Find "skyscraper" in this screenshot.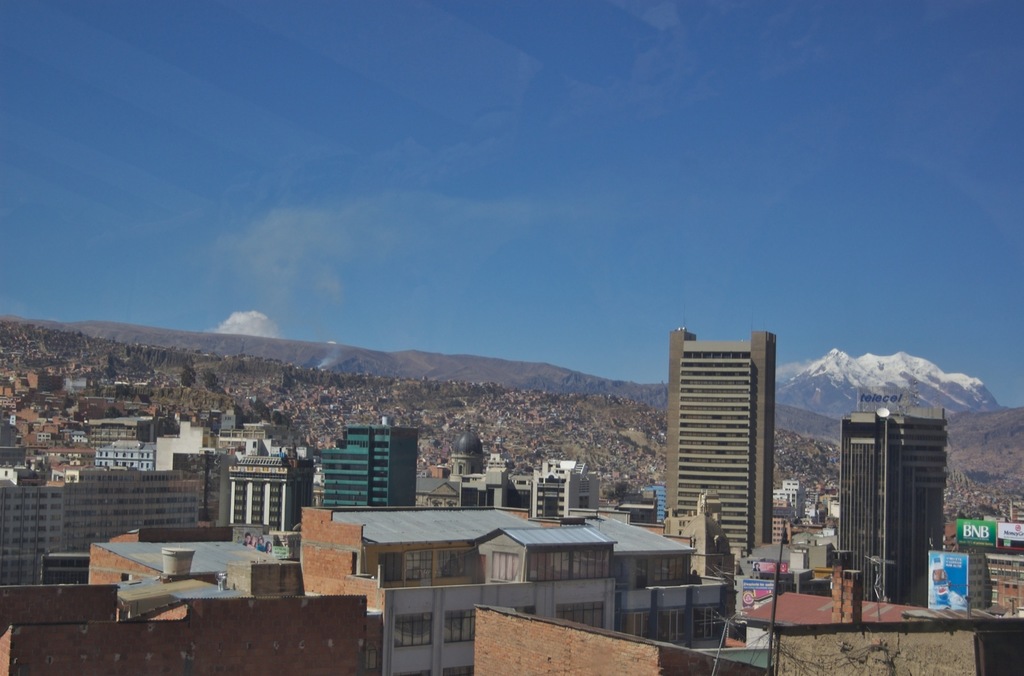
The bounding box for "skyscraper" is <box>826,409,958,611</box>.
